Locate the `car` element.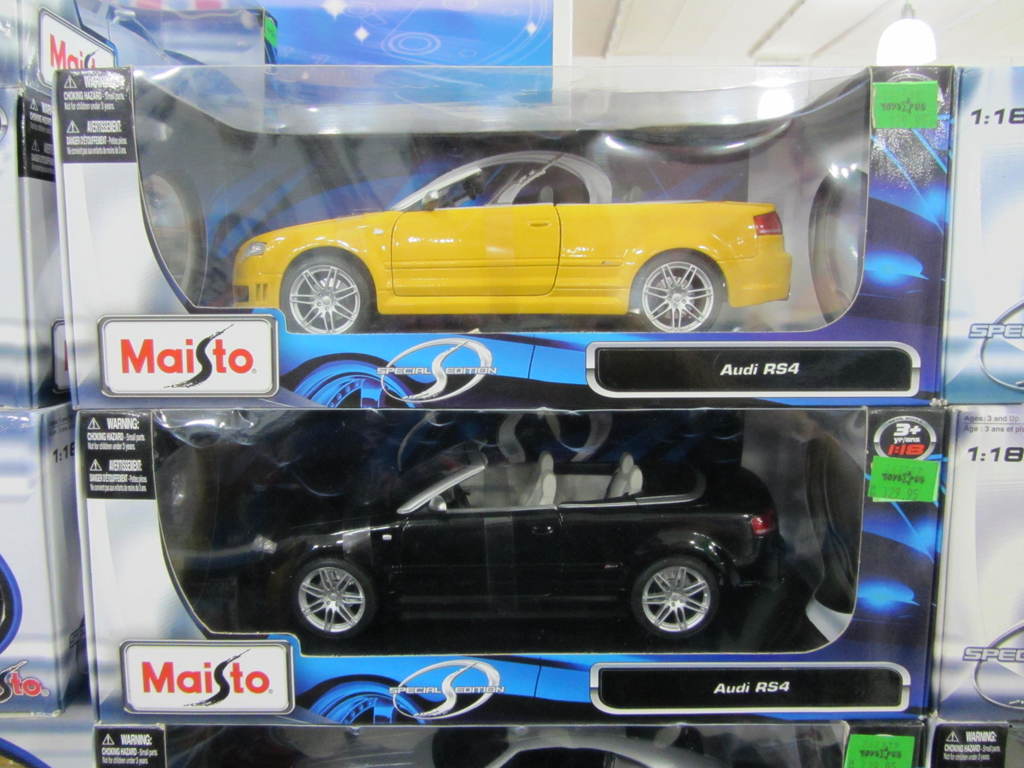
Element bbox: {"left": 296, "top": 728, "right": 721, "bottom": 767}.
